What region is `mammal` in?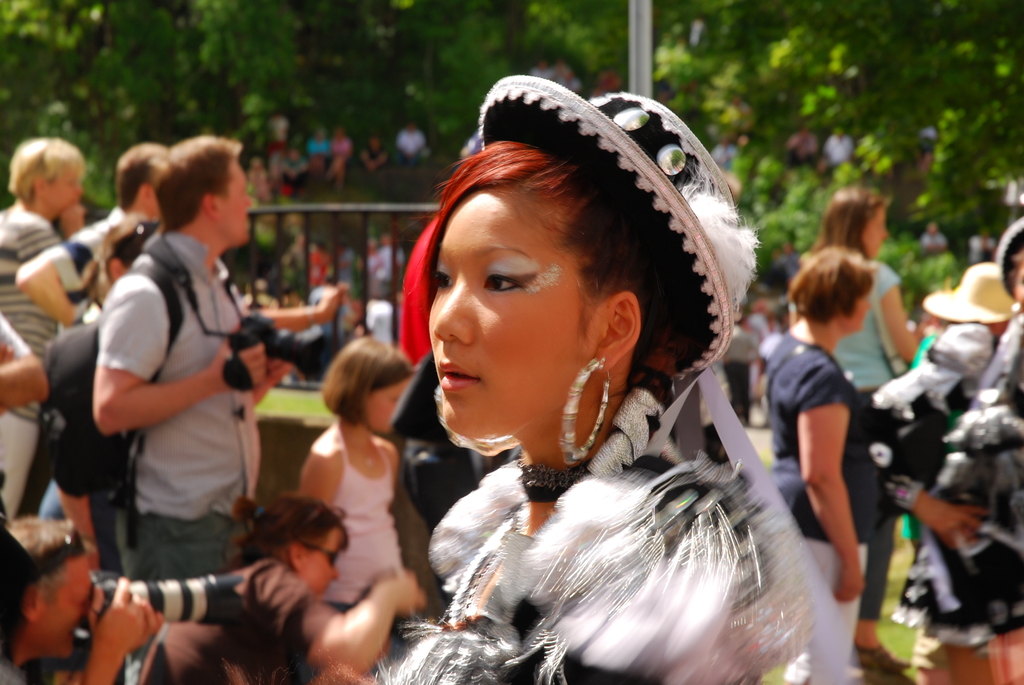
[309, 111, 840, 683].
